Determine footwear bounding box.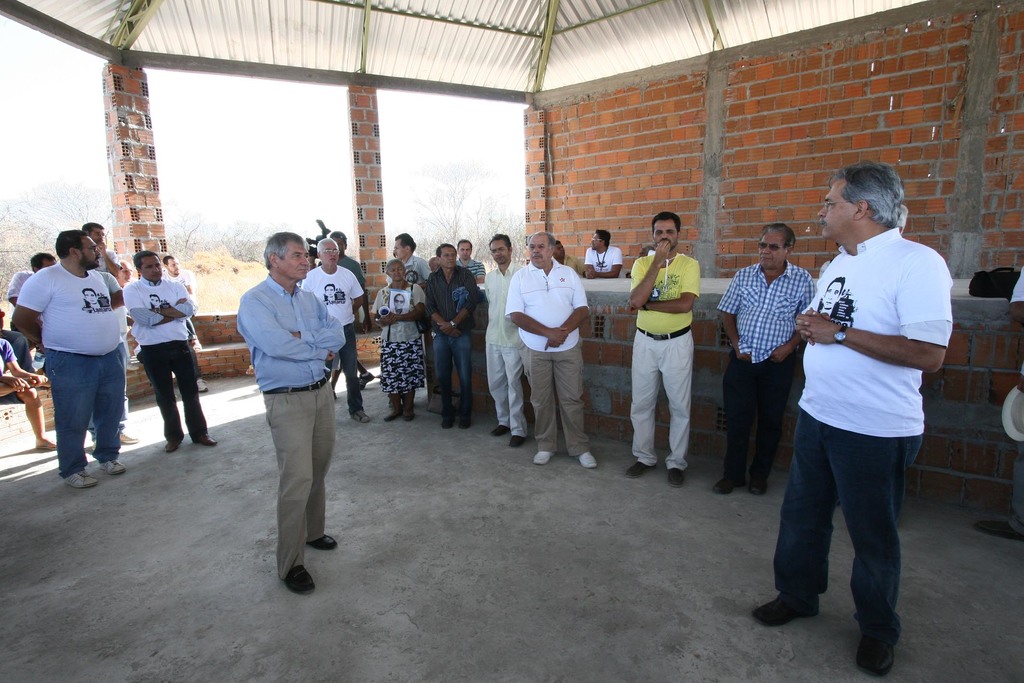
Determined: select_region(116, 427, 144, 444).
